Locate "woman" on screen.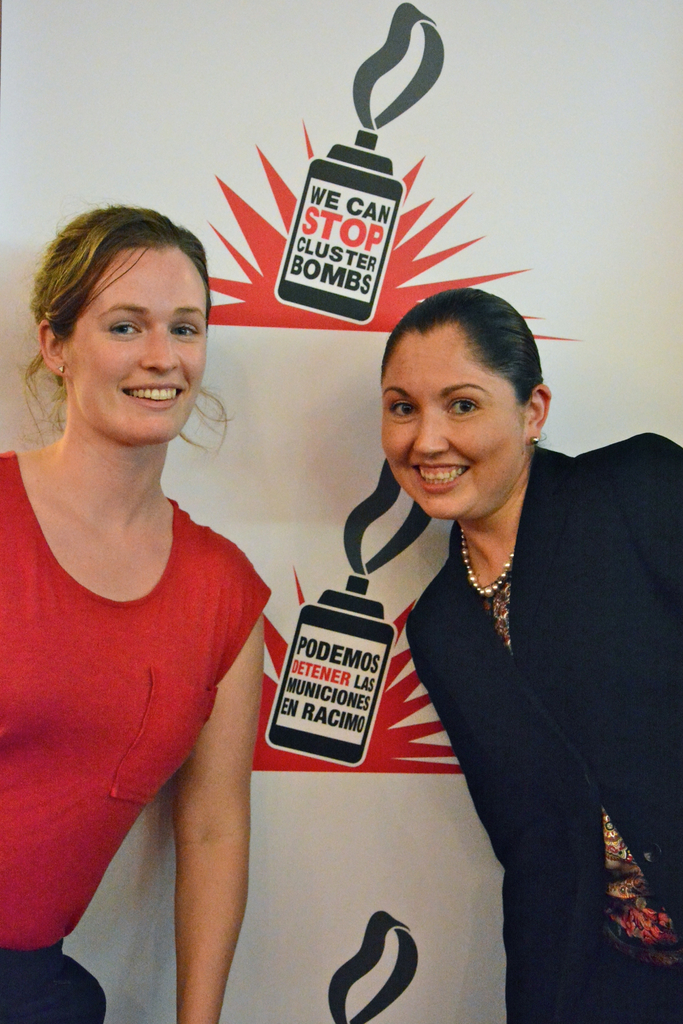
On screen at 0/203/287/1023.
